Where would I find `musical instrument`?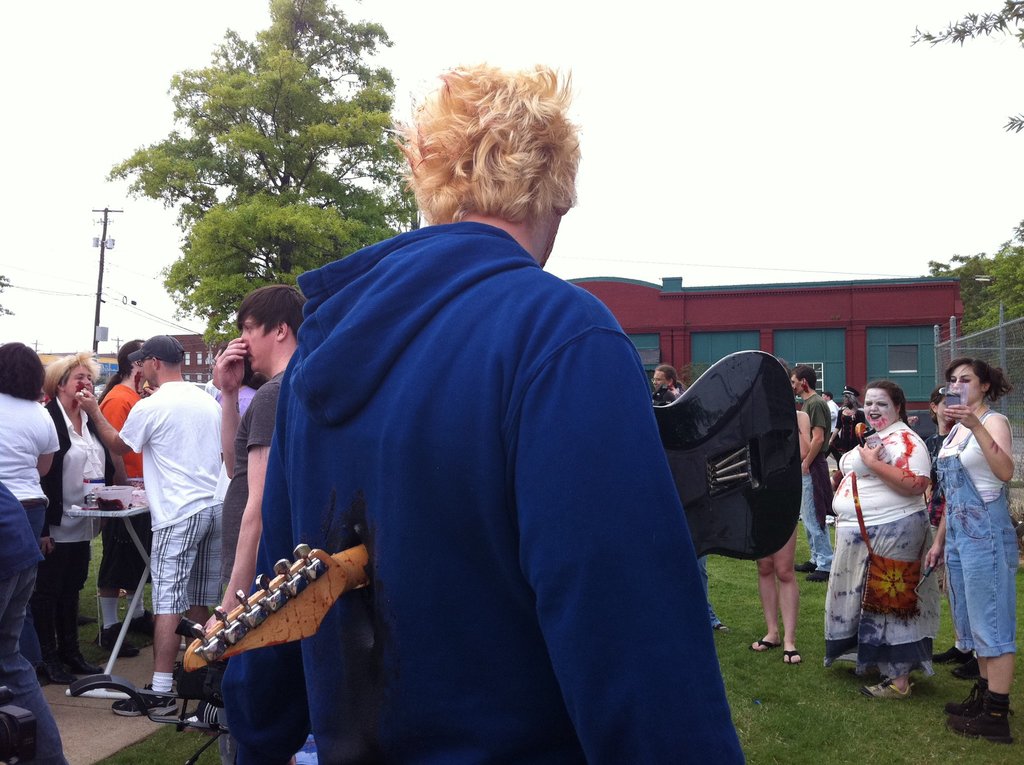
At region(174, 349, 803, 672).
